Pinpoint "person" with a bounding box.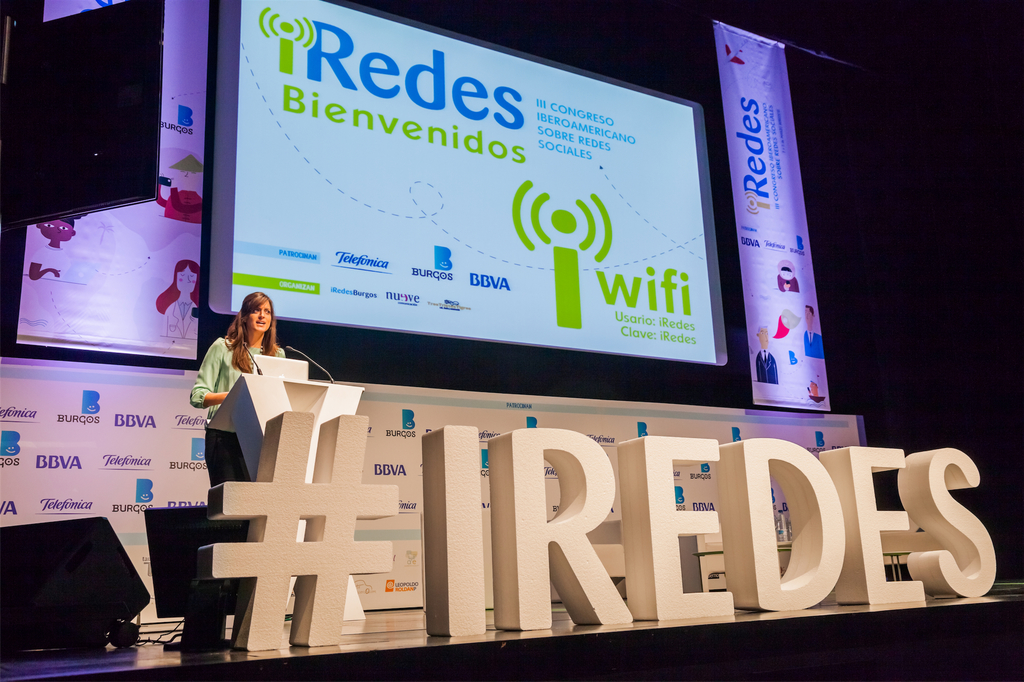
754,321,781,385.
